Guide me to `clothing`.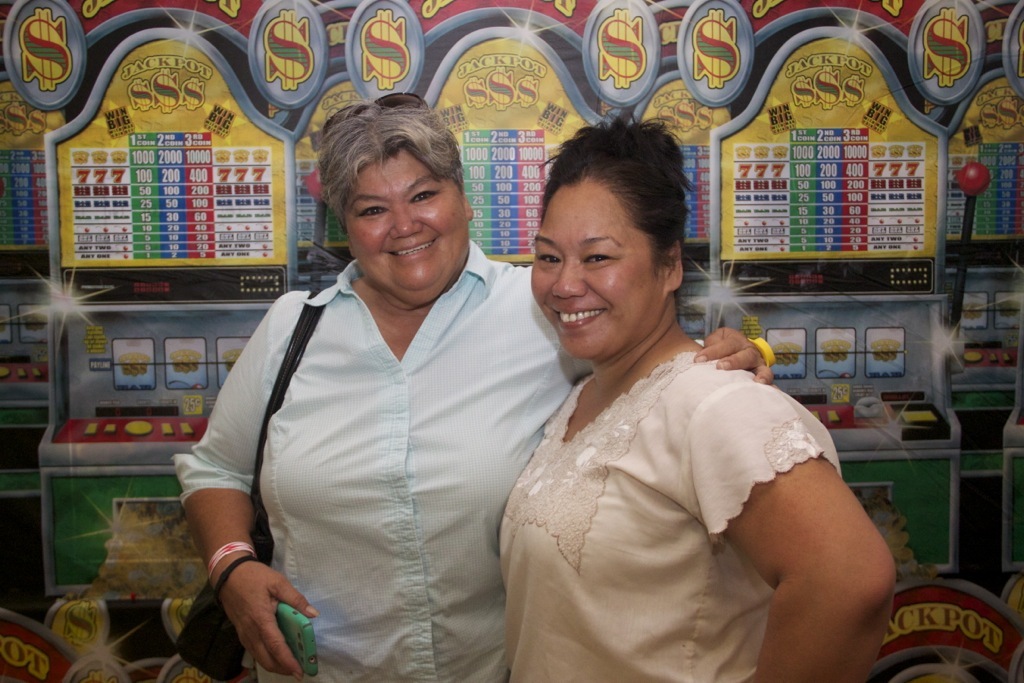
Guidance: l=182, t=230, r=548, b=675.
